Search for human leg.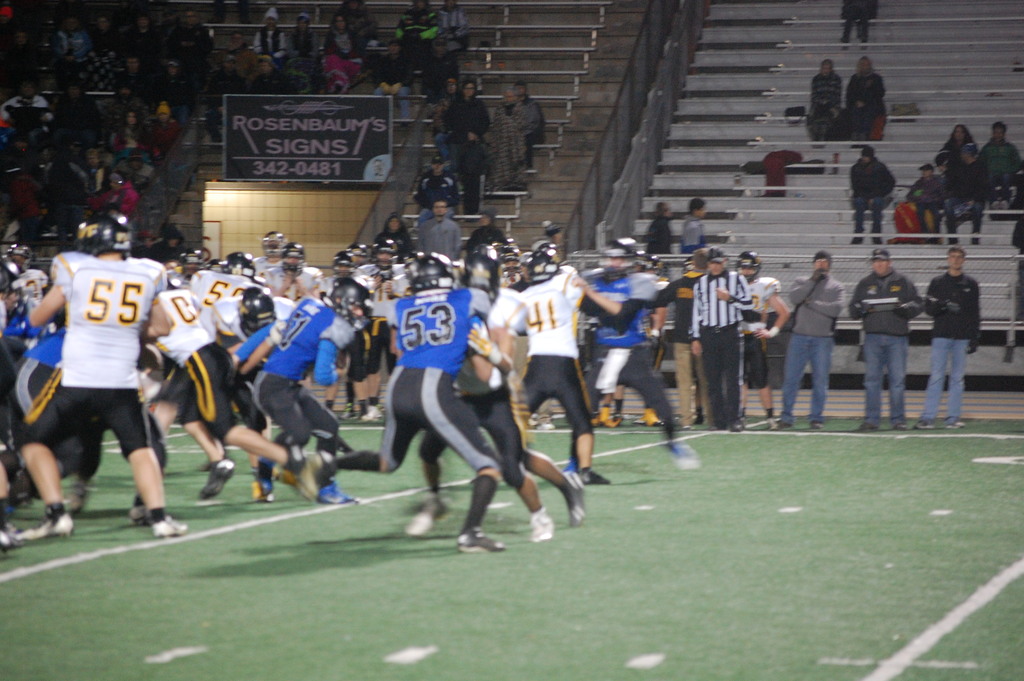
Found at l=143, t=359, r=189, b=436.
